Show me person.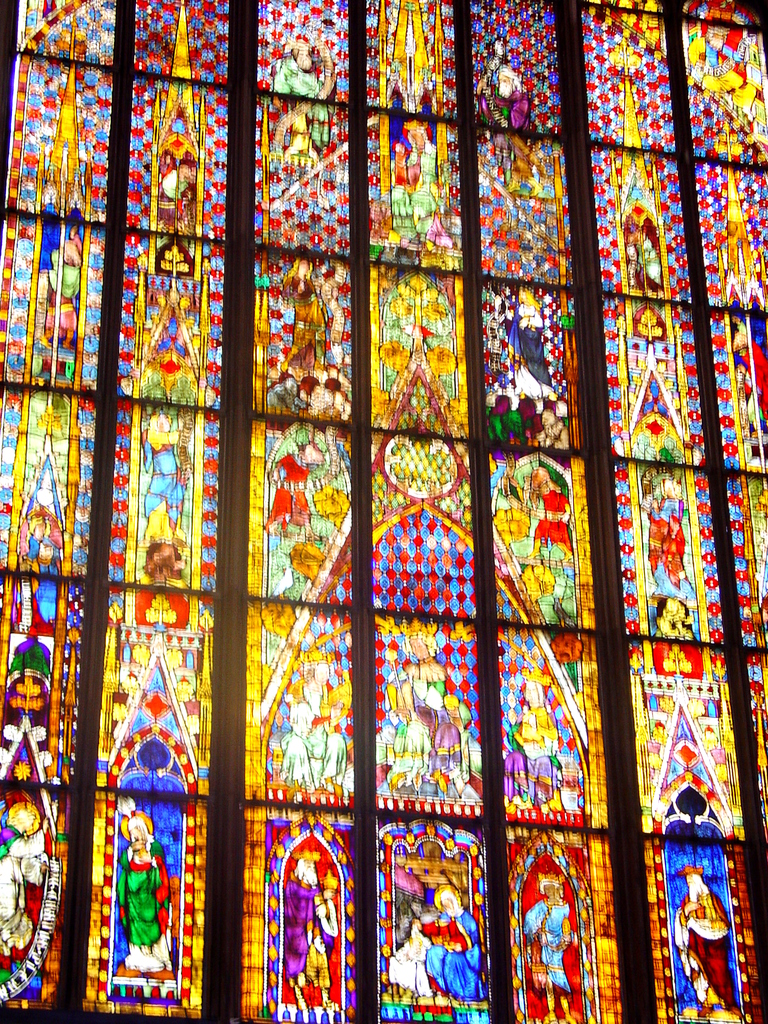
person is here: l=391, t=120, r=442, b=243.
